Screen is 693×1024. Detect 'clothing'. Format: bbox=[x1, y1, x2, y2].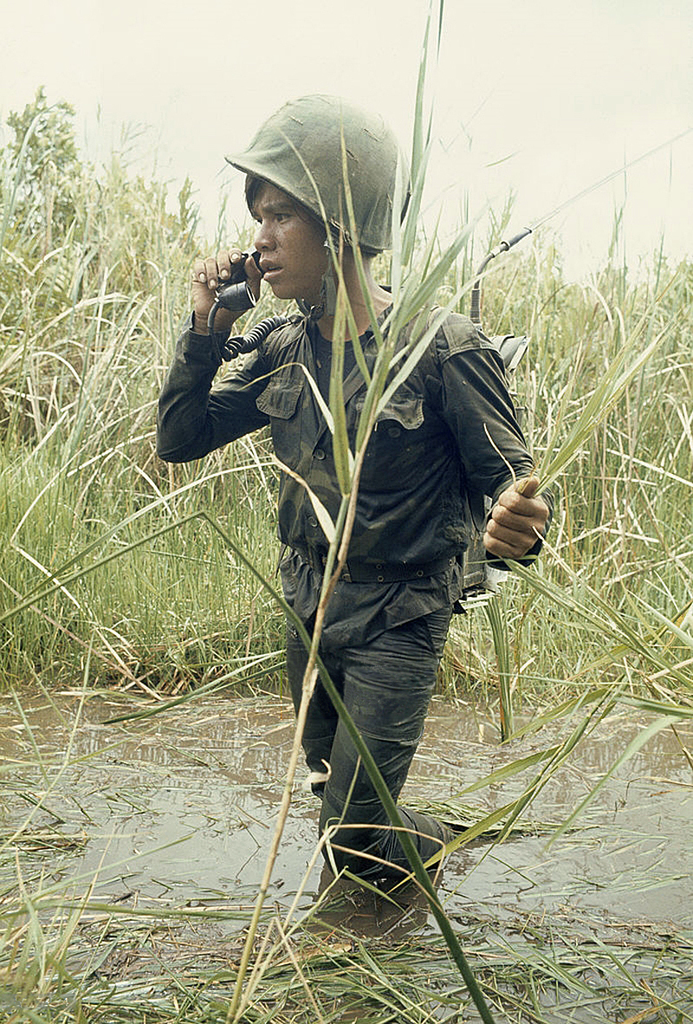
bbox=[153, 279, 555, 870].
